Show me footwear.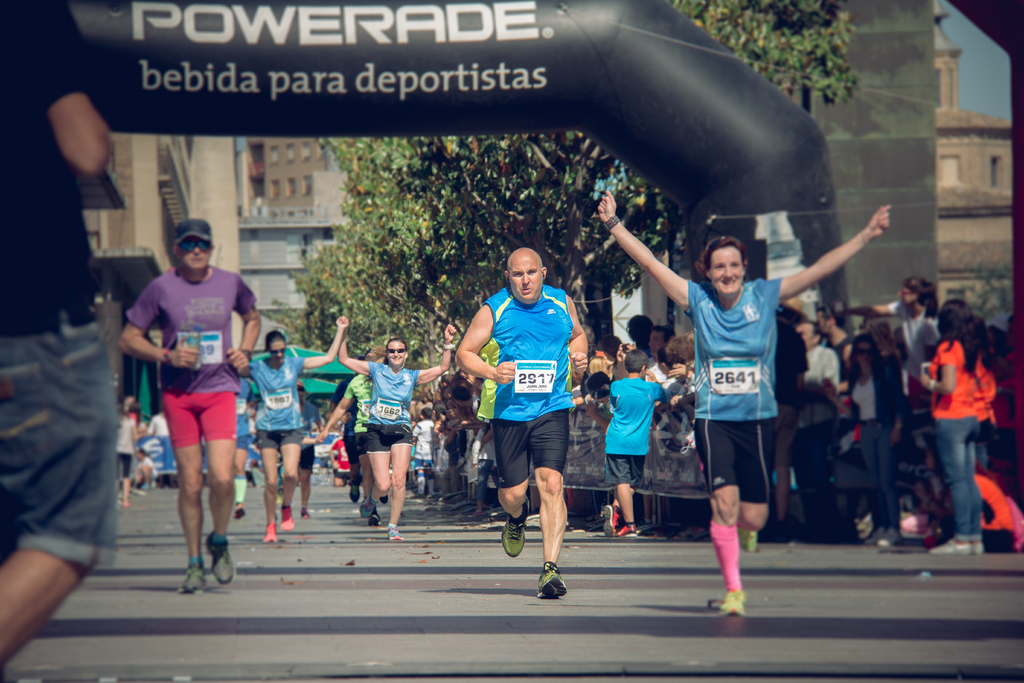
footwear is here: crop(121, 500, 132, 508).
